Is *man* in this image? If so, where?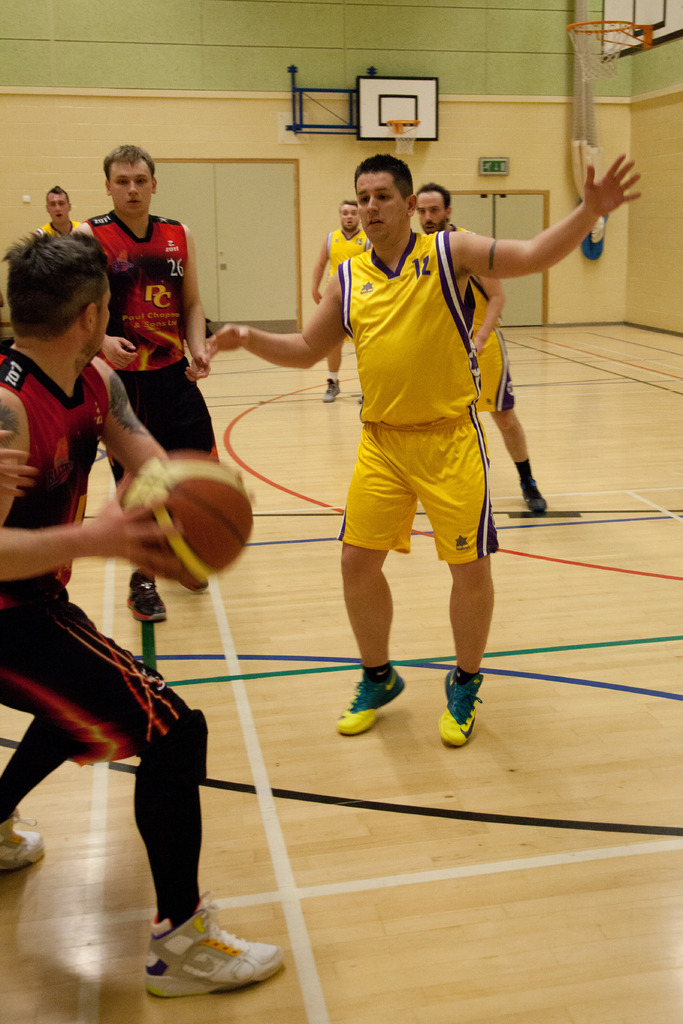
Yes, at bbox=(313, 190, 380, 404).
